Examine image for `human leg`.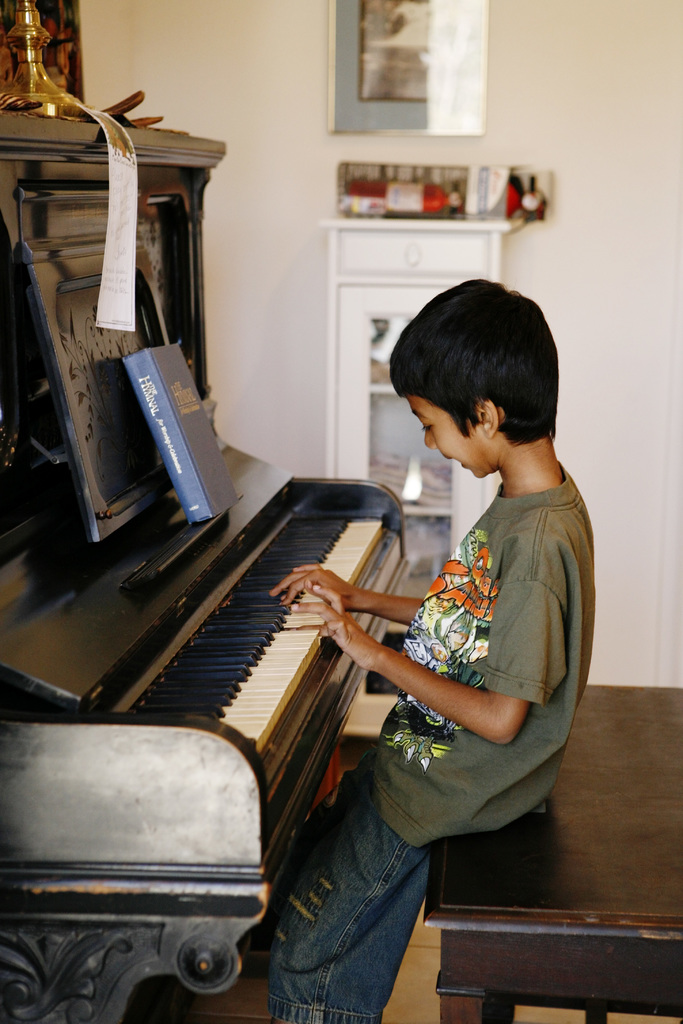
Examination result: l=249, t=778, r=467, b=1023.
